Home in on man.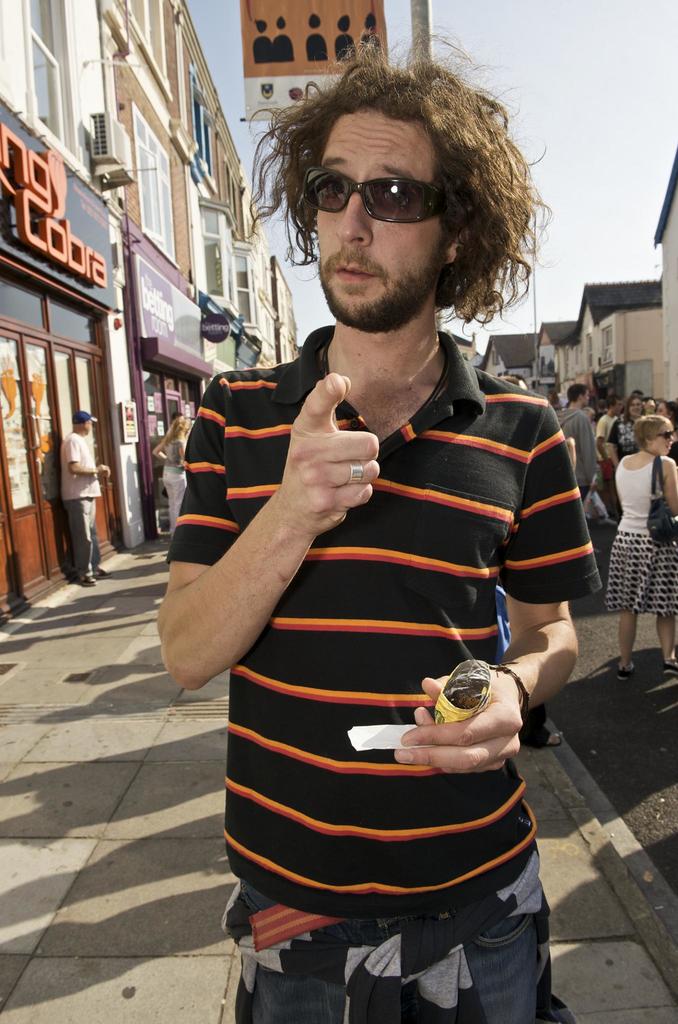
Homed in at [x1=54, y1=409, x2=112, y2=587].
